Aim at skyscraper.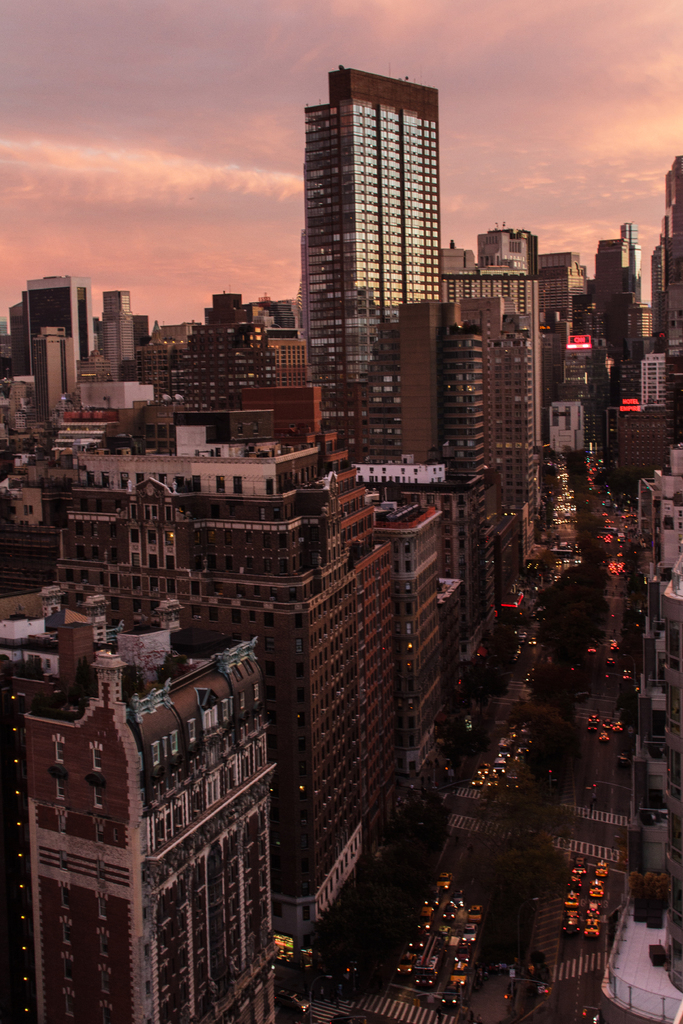
Aimed at {"left": 277, "top": 39, "right": 479, "bottom": 450}.
